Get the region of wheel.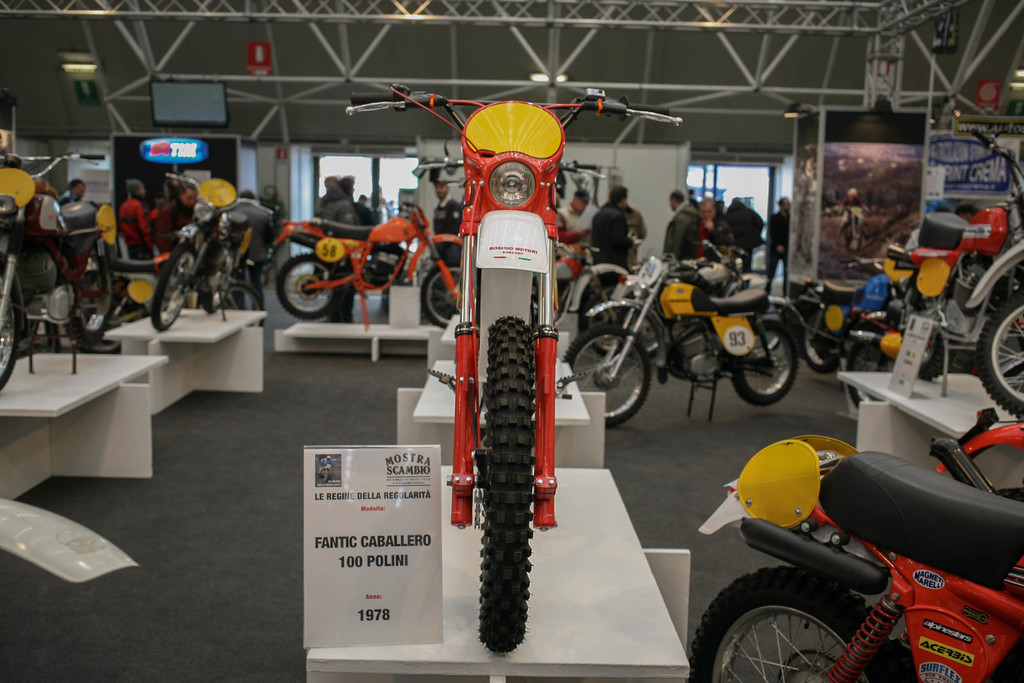
bbox=(797, 304, 845, 372).
